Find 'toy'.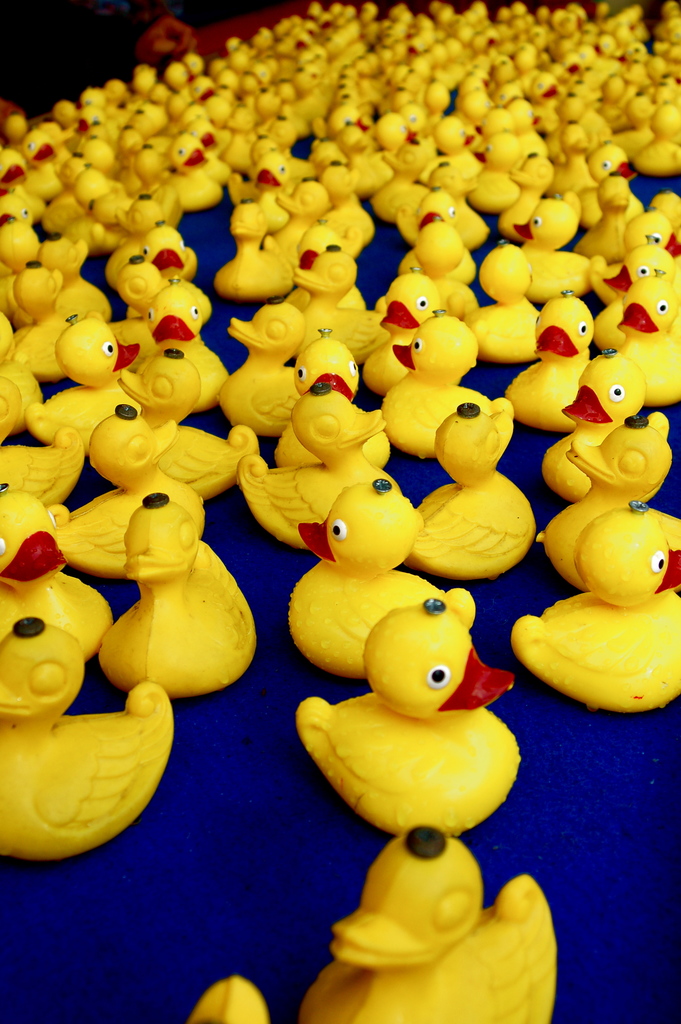
377, 307, 519, 462.
